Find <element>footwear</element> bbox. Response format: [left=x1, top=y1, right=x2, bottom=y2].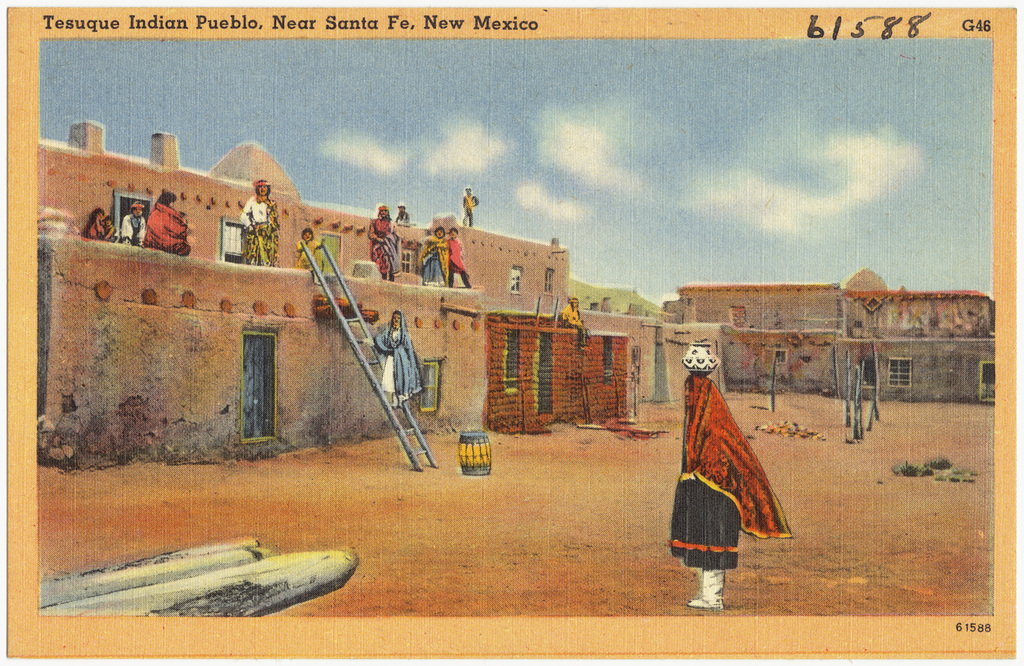
[left=687, top=569, right=725, bottom=608].
